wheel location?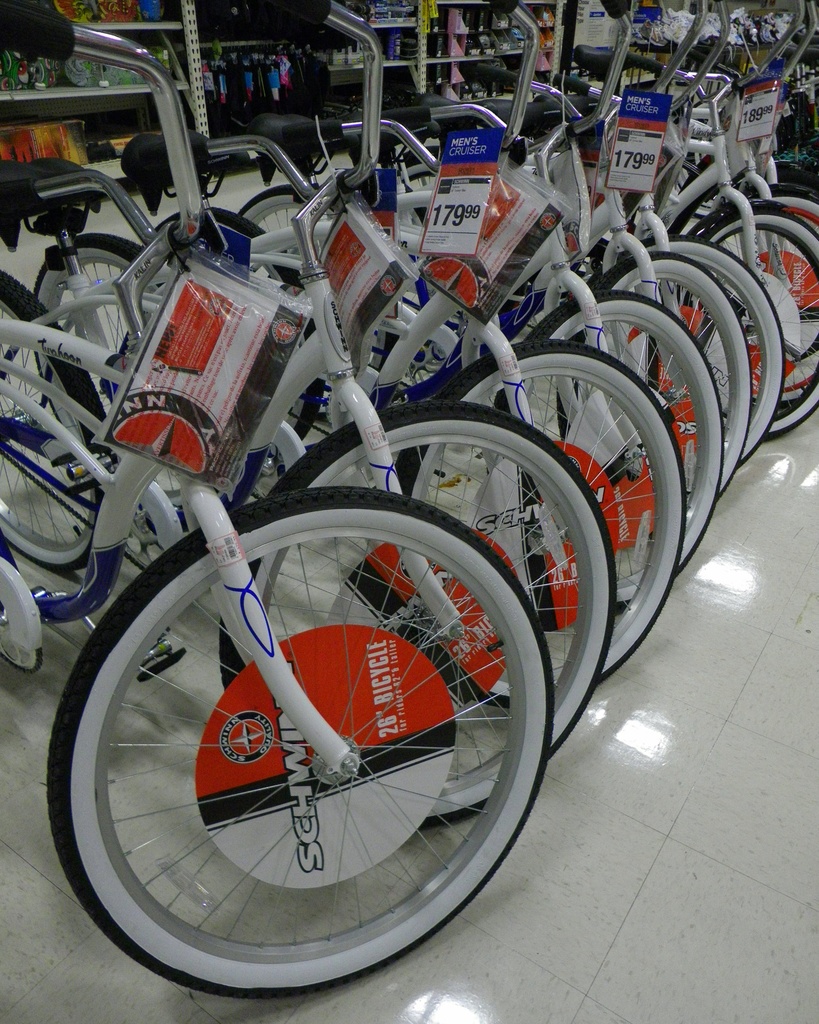
391,338,682,707
